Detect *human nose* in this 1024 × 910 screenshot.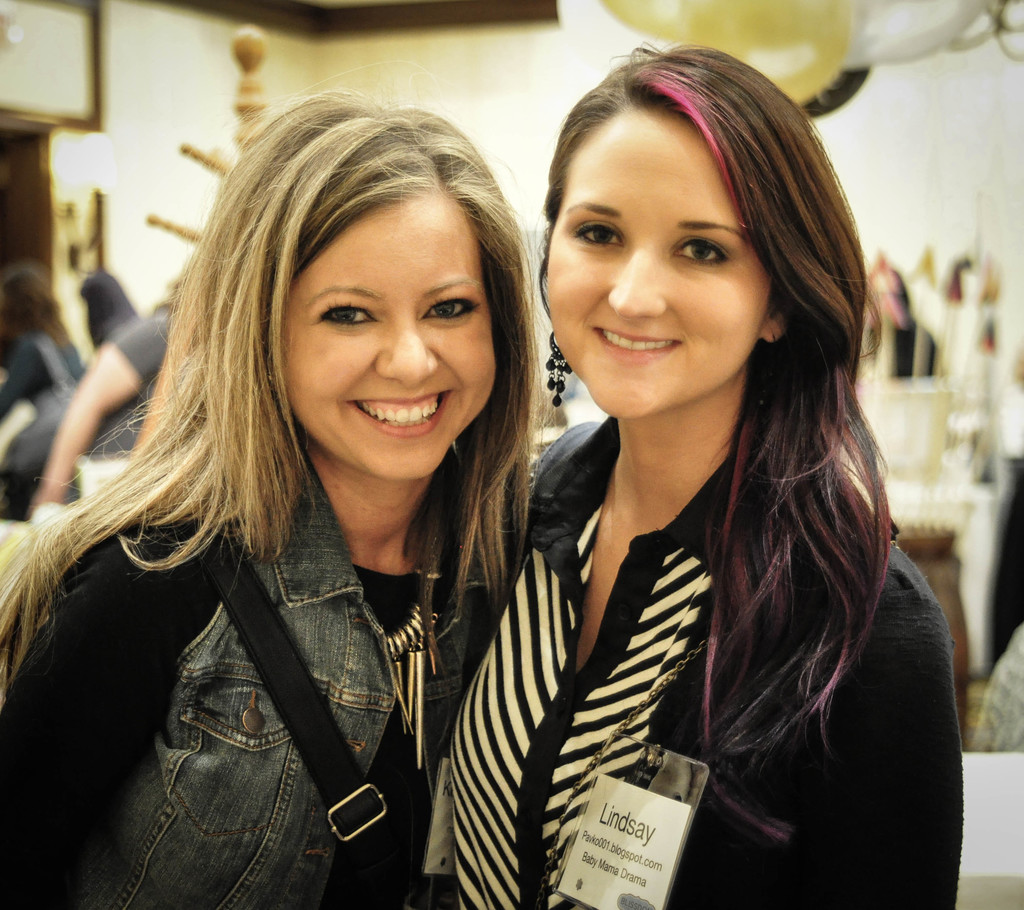
Detection: left=604, top=243, right=668, bottom=322.
